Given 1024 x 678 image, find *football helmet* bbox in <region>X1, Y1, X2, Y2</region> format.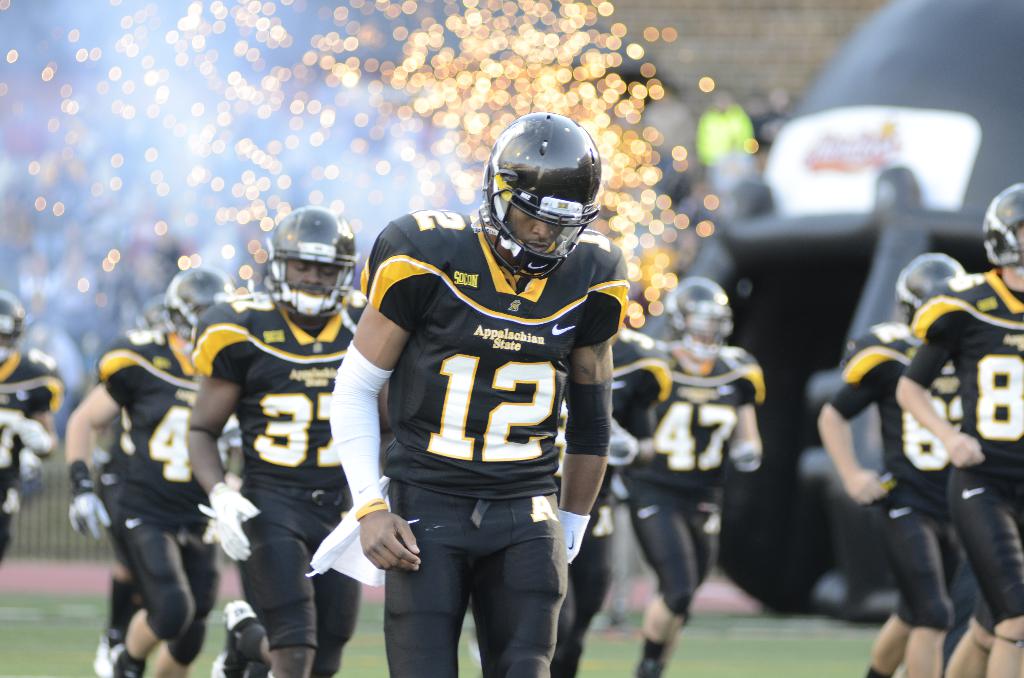
<region>894, 251, 966, 328</region>.
